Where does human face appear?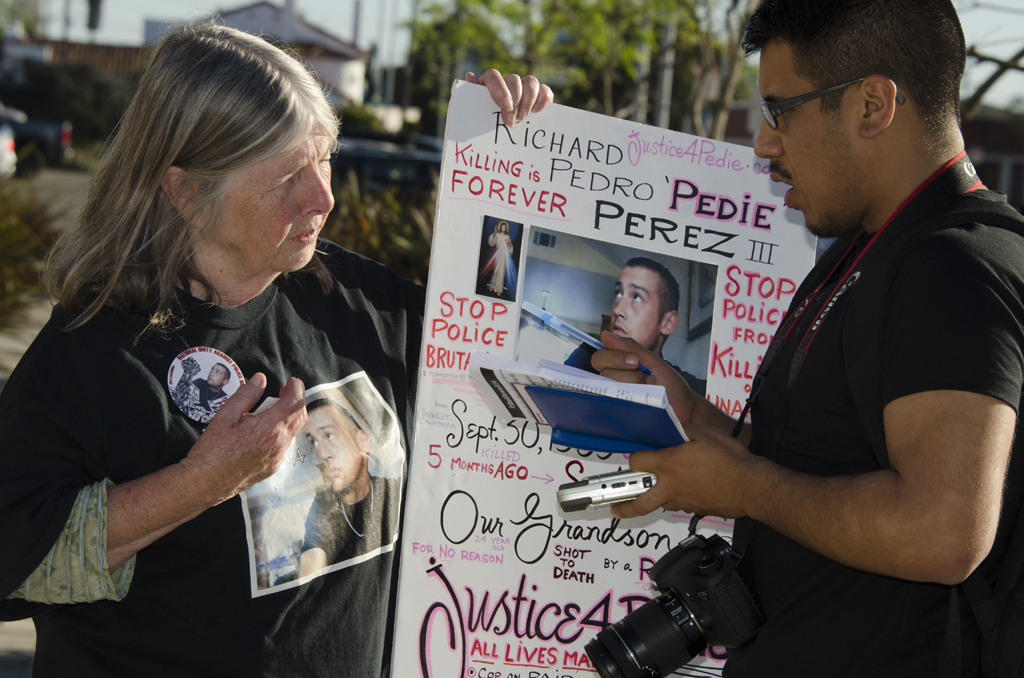
Appears at crop(747, 42, 858, 235).
